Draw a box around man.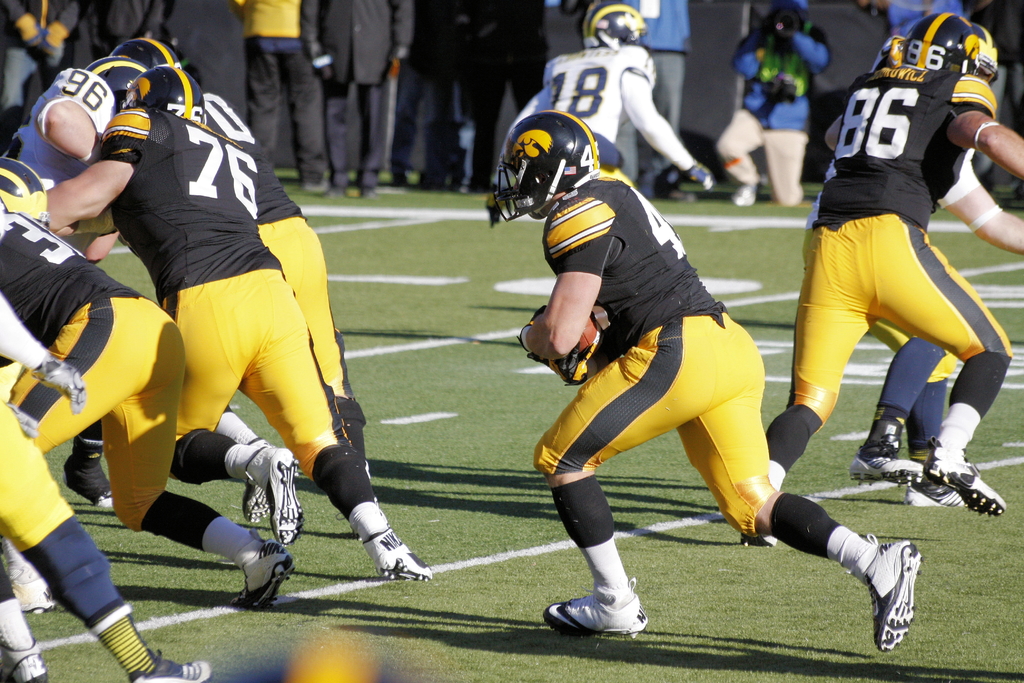
43, 67, 433, 583.
